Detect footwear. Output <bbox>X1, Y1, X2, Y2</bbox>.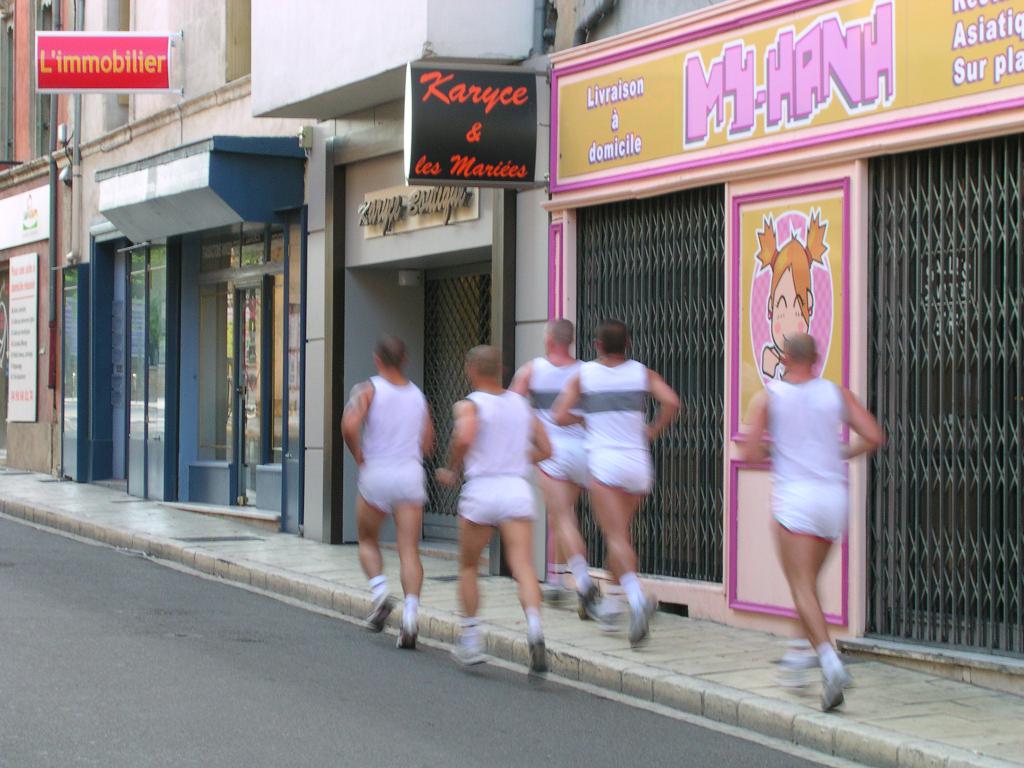
<bbox>527, 639, 550, 688</bbox>.
